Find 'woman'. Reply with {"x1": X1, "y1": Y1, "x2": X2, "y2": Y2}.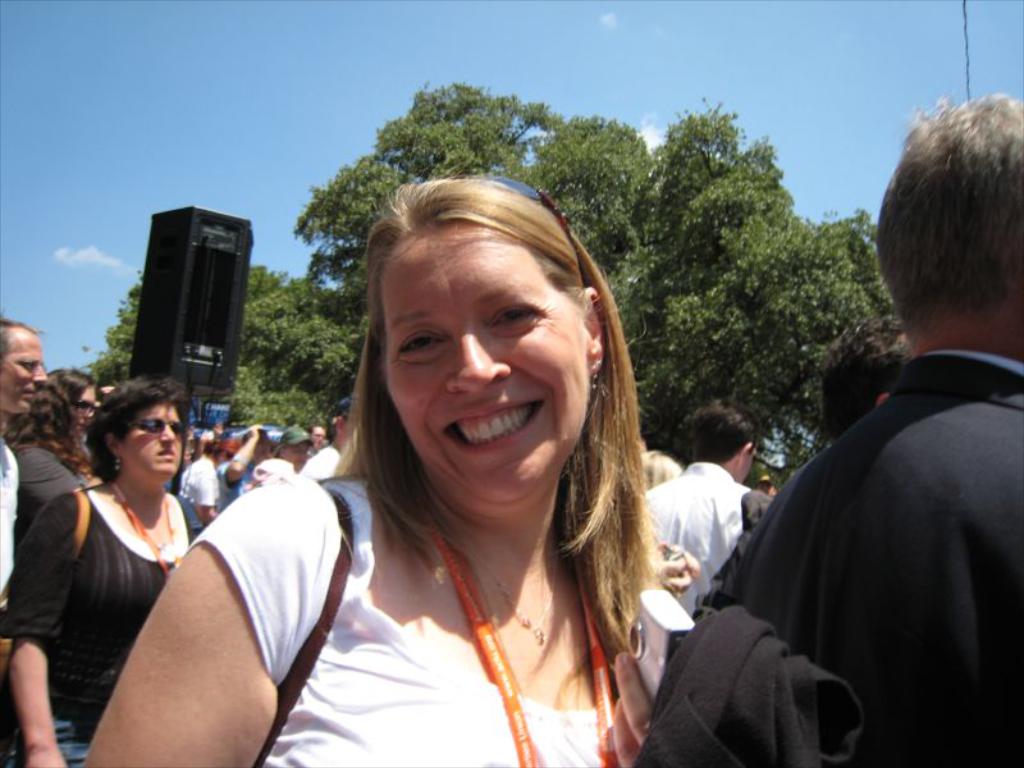
{"x1": 8, "y1": 362, "x2": 108, "y2": 544}.
